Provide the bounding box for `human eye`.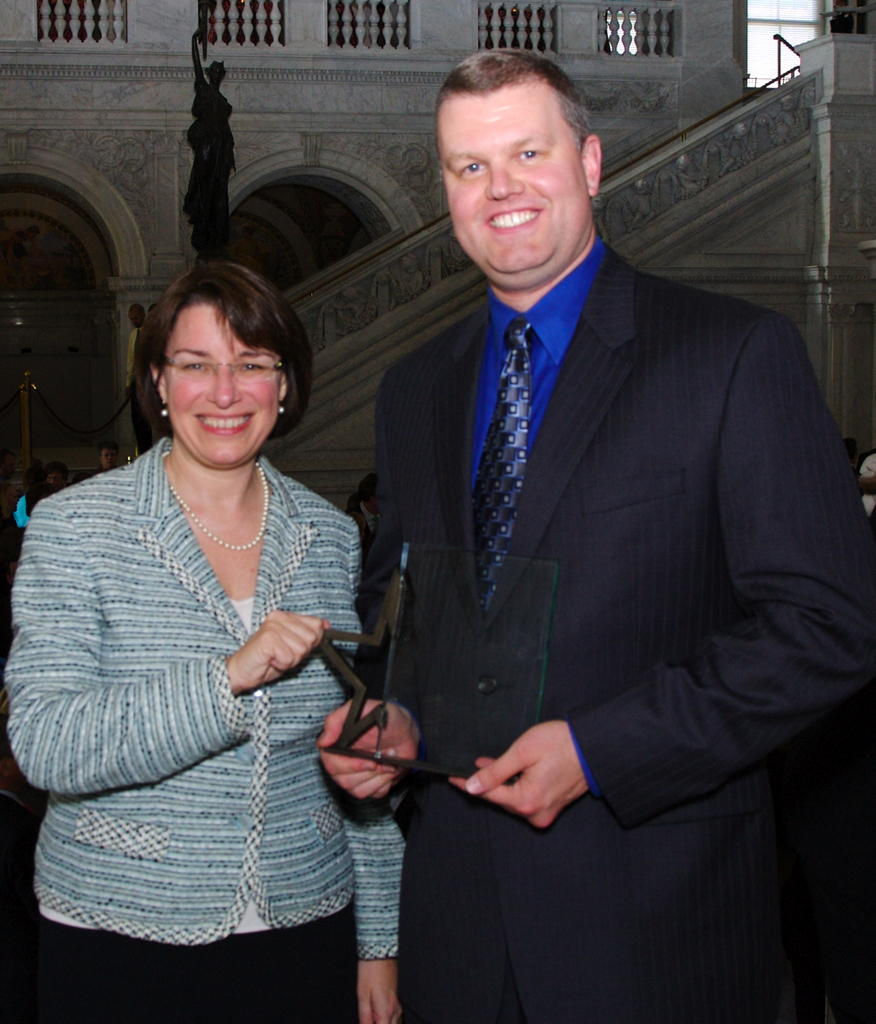
x1=179, y1=357, x2=211, y2=380.
